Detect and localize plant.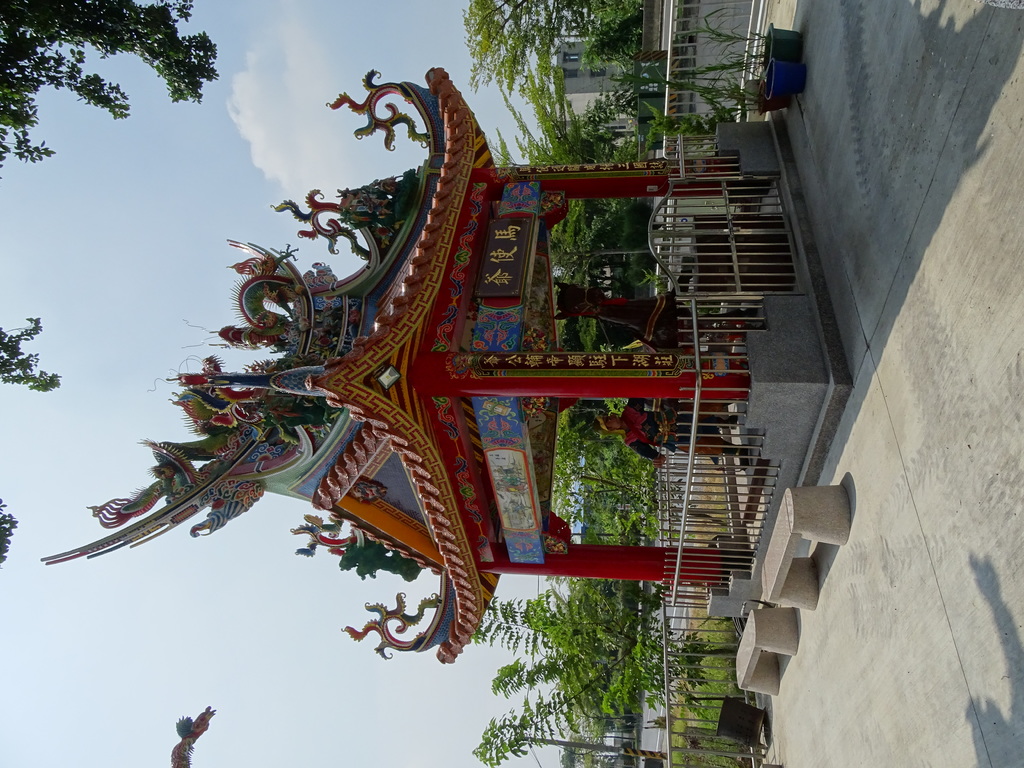
Localized at [x1=674, y1=609, x2=740, y2=732].
